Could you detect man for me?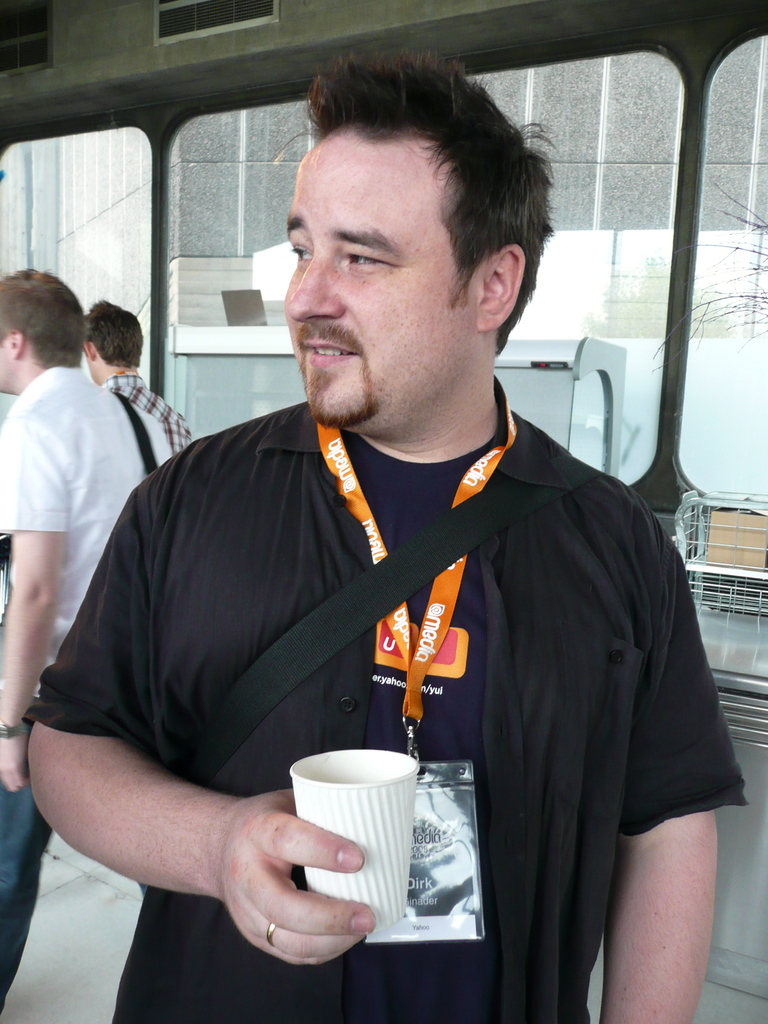
Detection result: 0/282/200/1010.
